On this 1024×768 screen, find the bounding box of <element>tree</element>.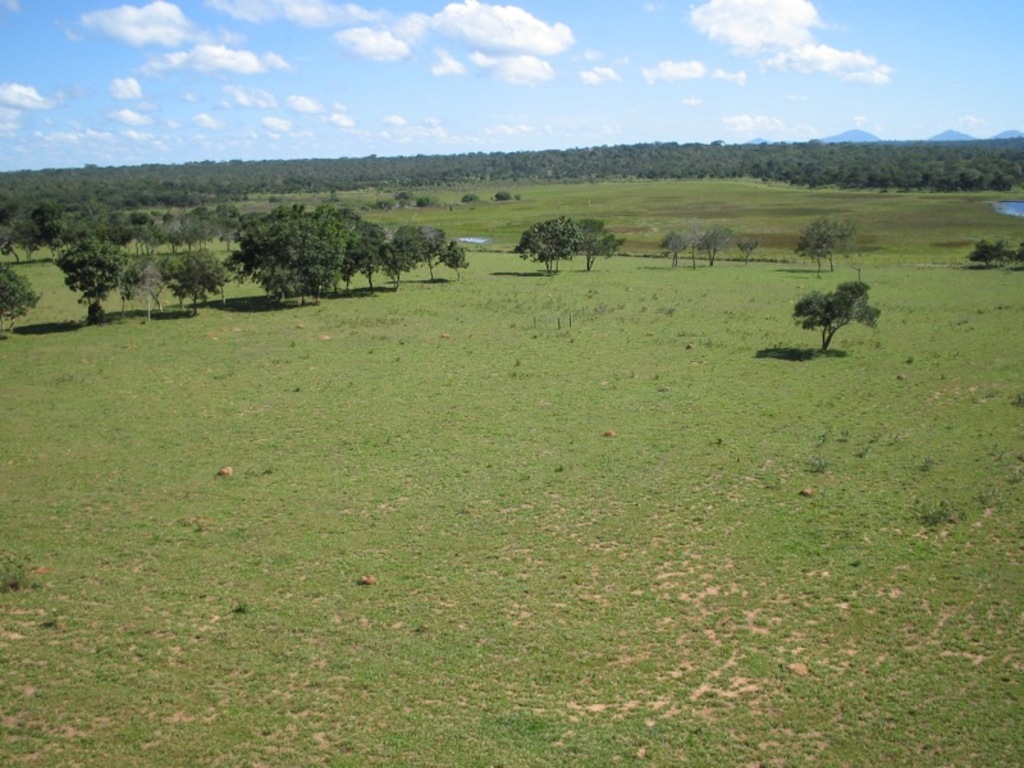
Bounding box: 800 221 851 270.
